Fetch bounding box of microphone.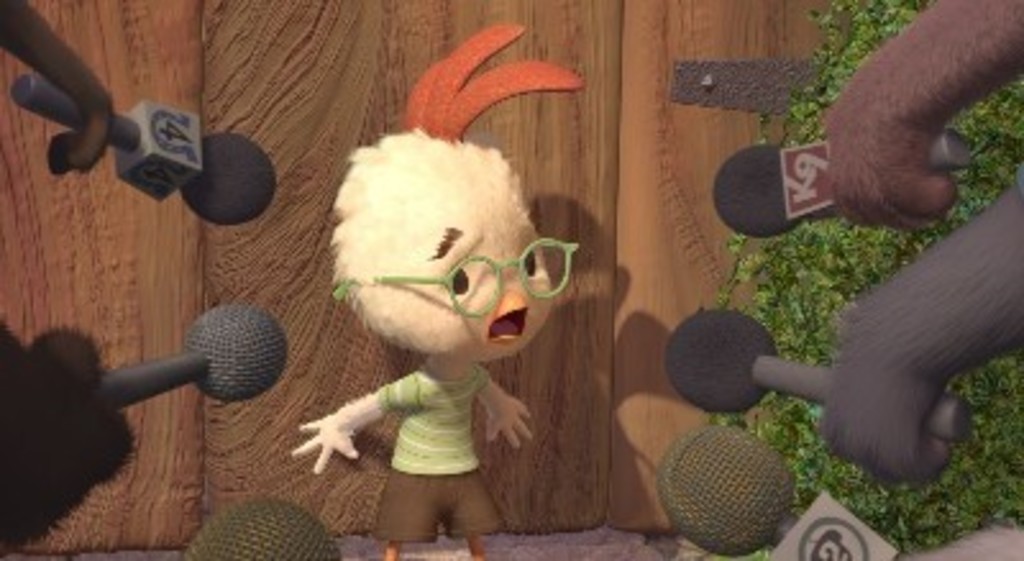
Bbox: box(0, 0, 282, 236).
